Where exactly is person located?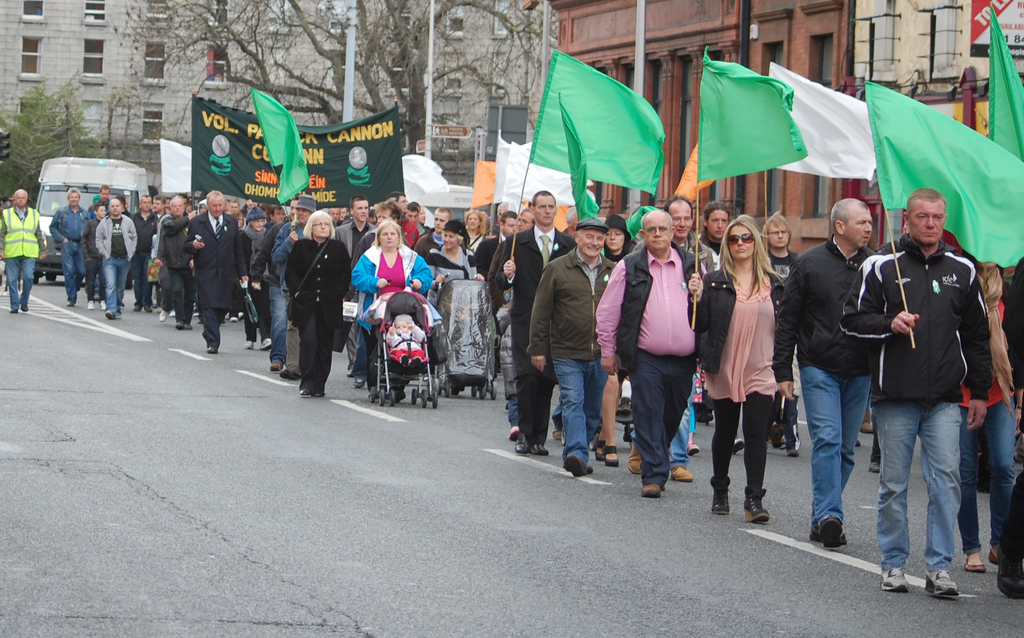
Its bounding box is box(184, 188, 248, 353).
